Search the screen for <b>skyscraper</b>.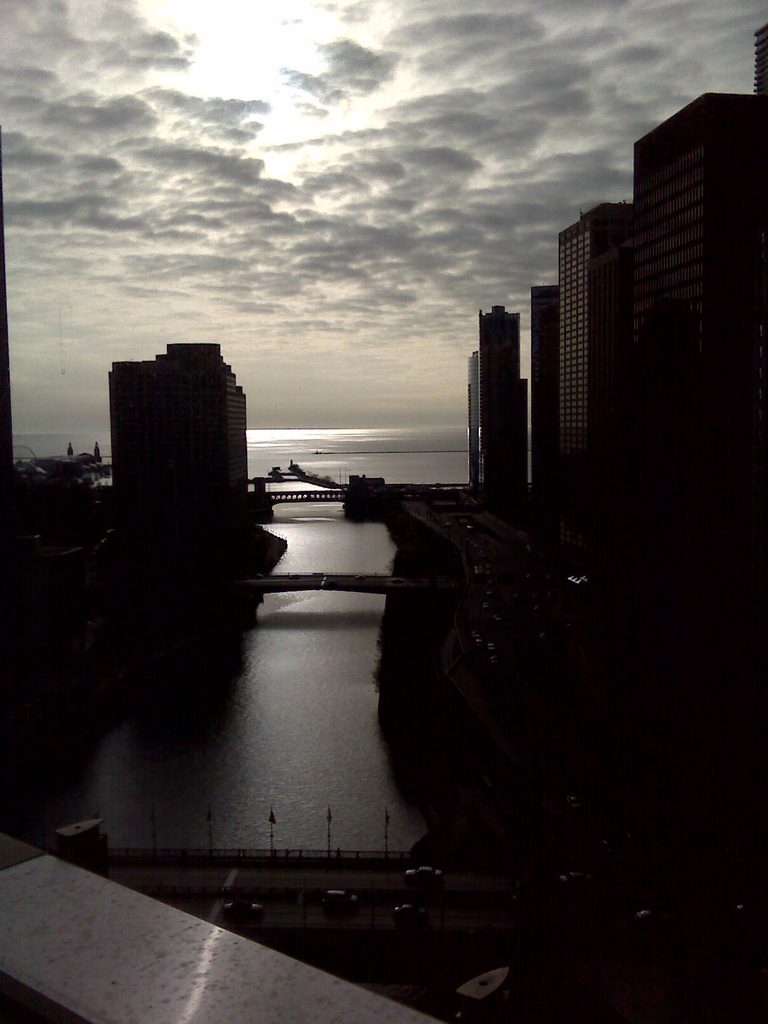
Found at BBox(481, 305, 527, 492).
